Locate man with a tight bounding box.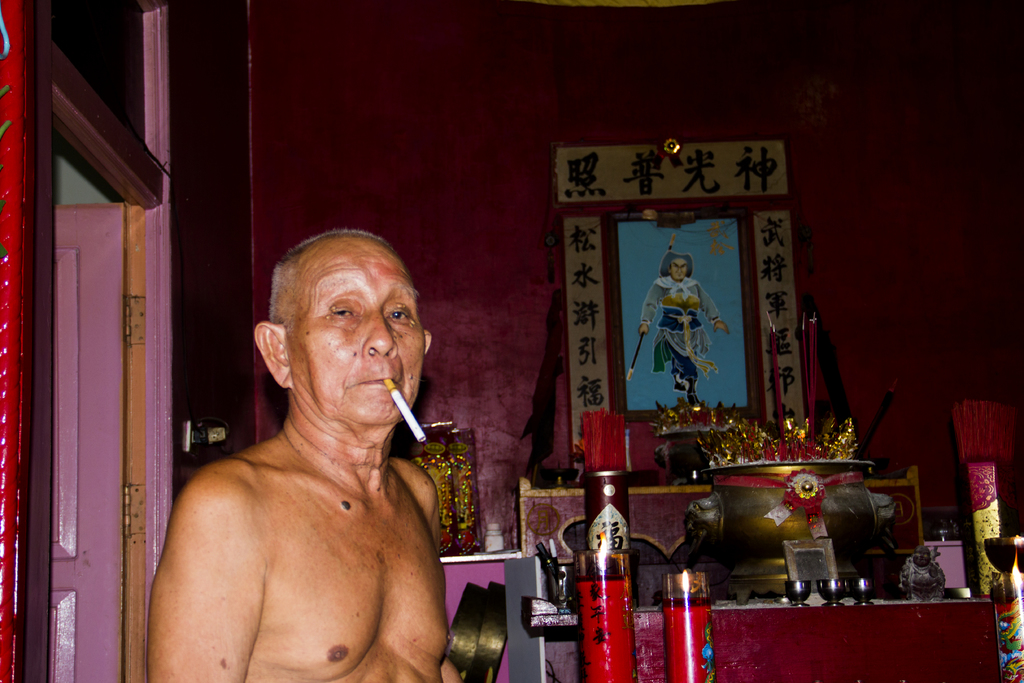
[143, 231, 472, 682].
